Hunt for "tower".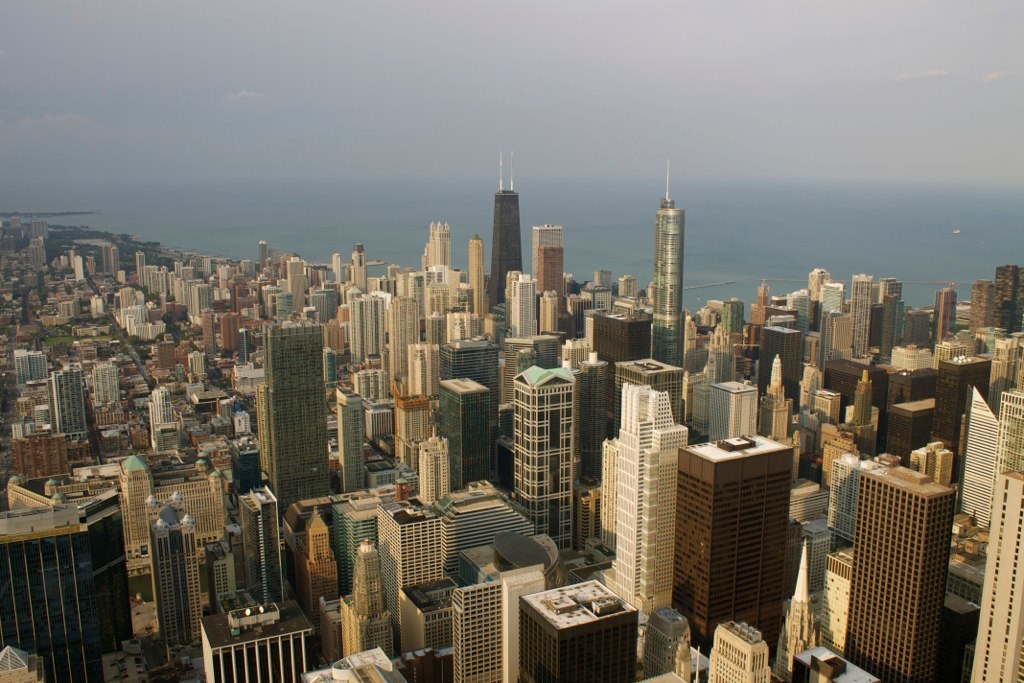
Hunted down at (x1=110, y1=461, x2=222, y2=572).
